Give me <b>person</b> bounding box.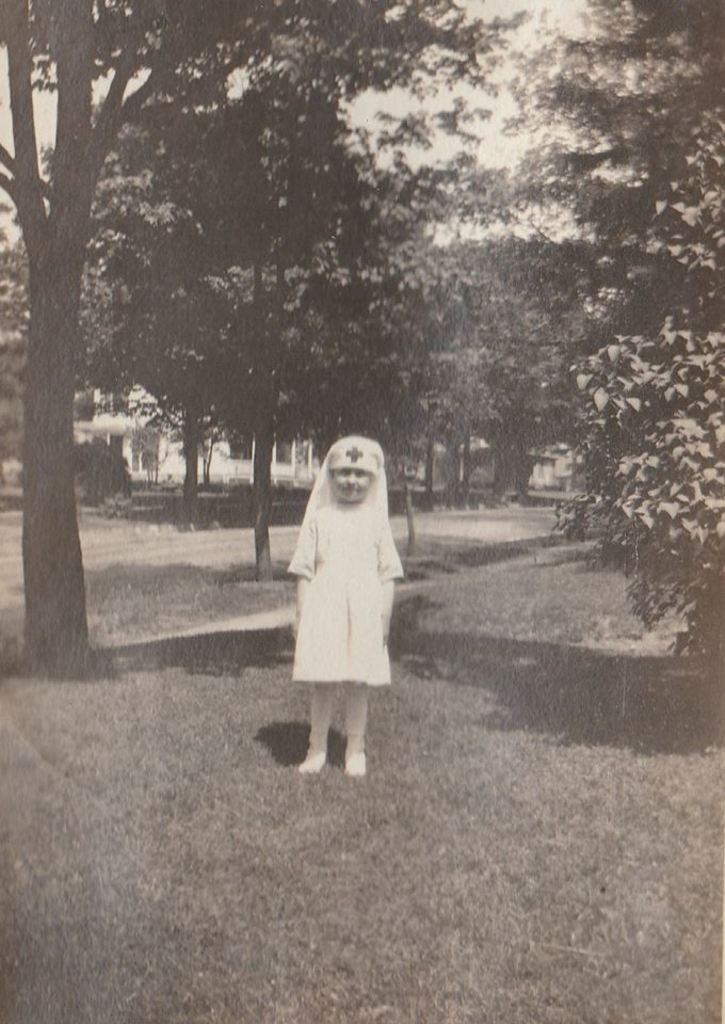
detection(285, 423, 407, 795).
